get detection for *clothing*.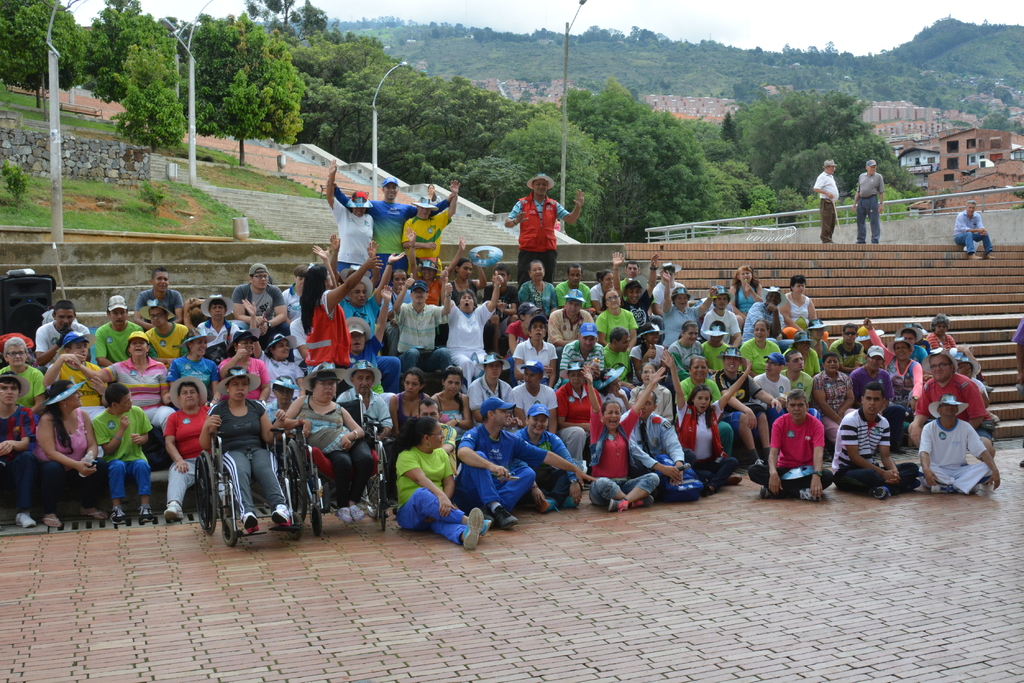
Detection: {"left": 669, "top": 305, "right": 696, "bottom": 347}.
